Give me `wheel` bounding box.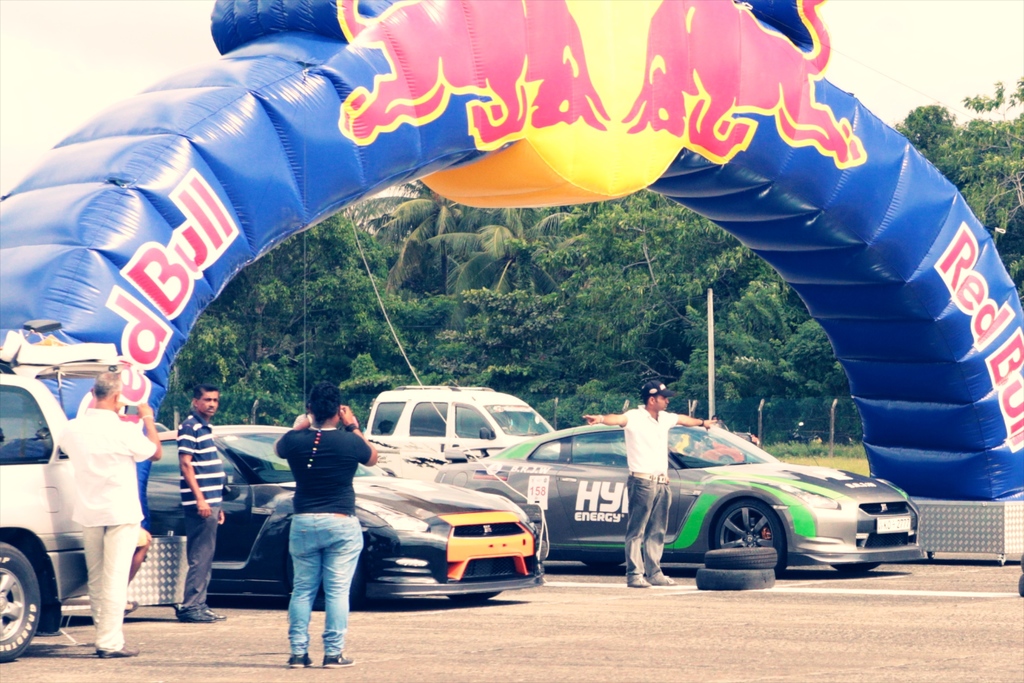
select_region(698, 567, 774, 591).
